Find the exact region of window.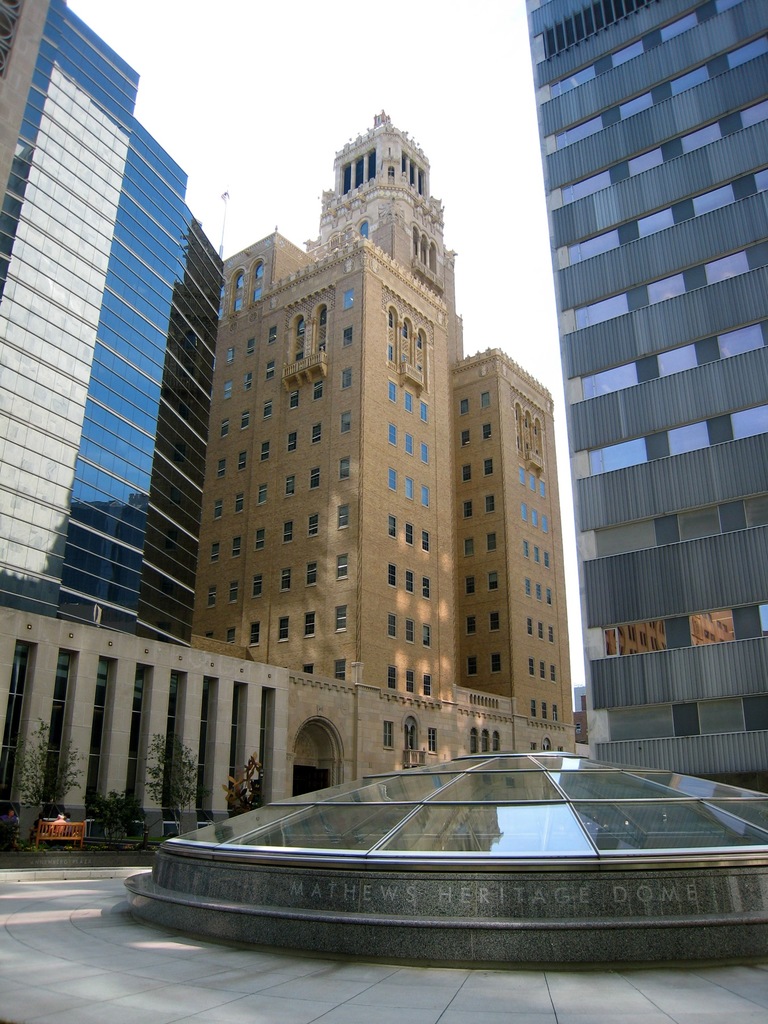
Exact region: [left=515, top=466, right=527, bottom=486].
